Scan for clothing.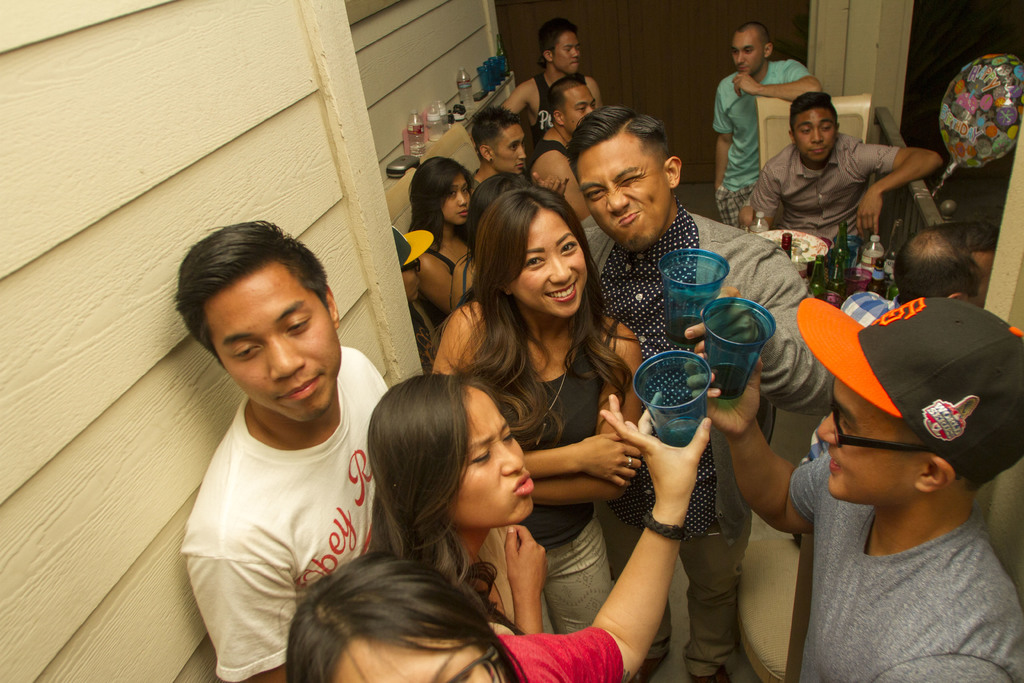
Scan result: Rect(781, 458, 1017, 668).
